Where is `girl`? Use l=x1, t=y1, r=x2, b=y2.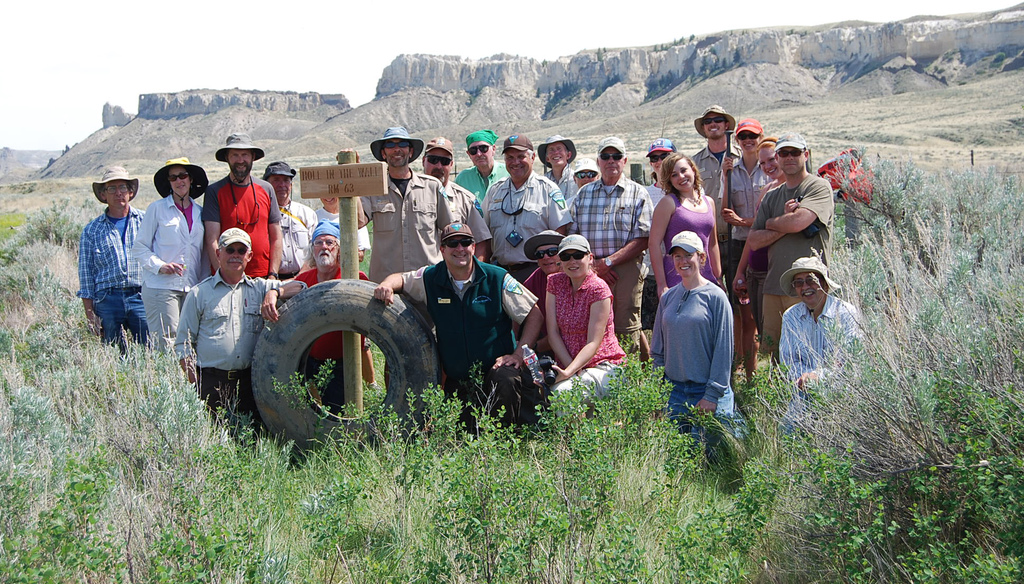
l=636, t=228, r=754, b=458.
